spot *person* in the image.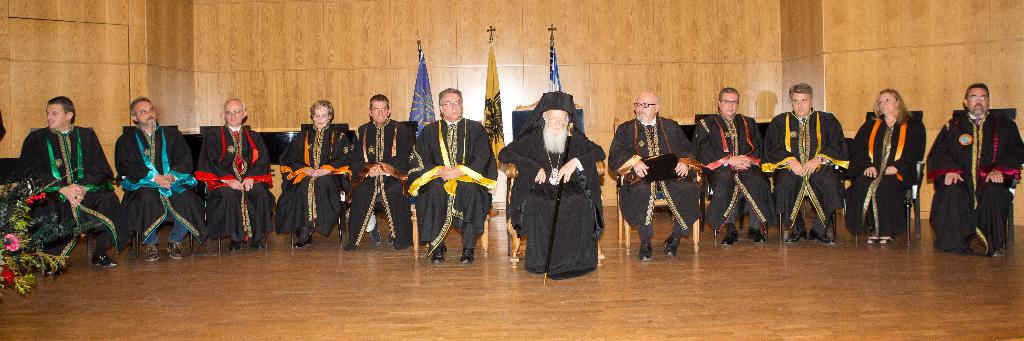
*person* found at locate(758, 77, 852, 250).
